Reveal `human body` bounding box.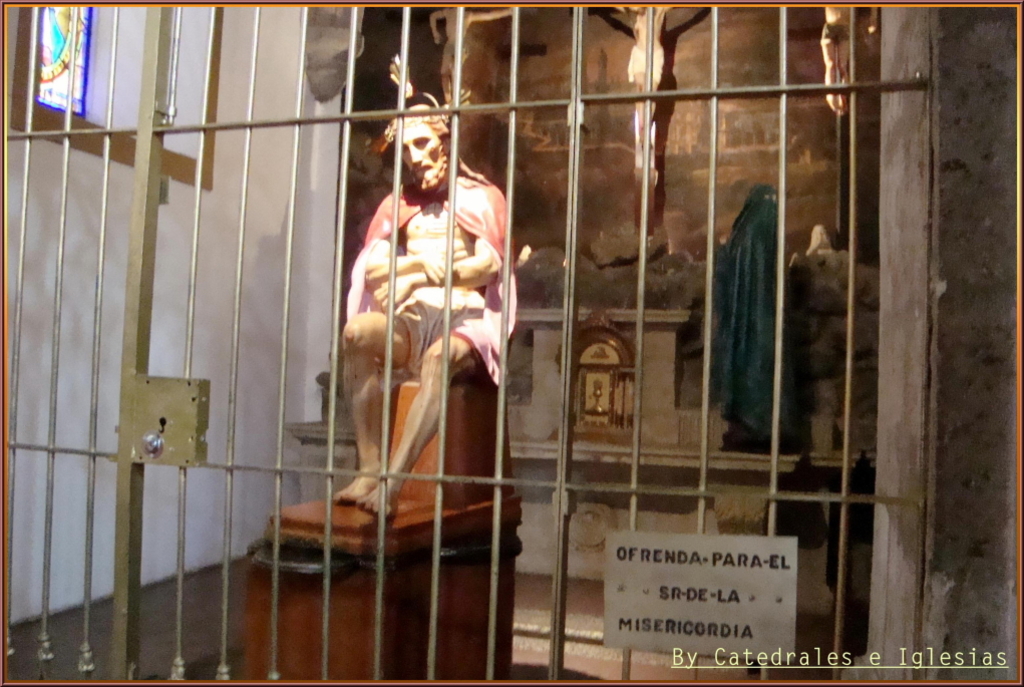
Revealed: [left=432, top=3, right=518, bottom=108].
